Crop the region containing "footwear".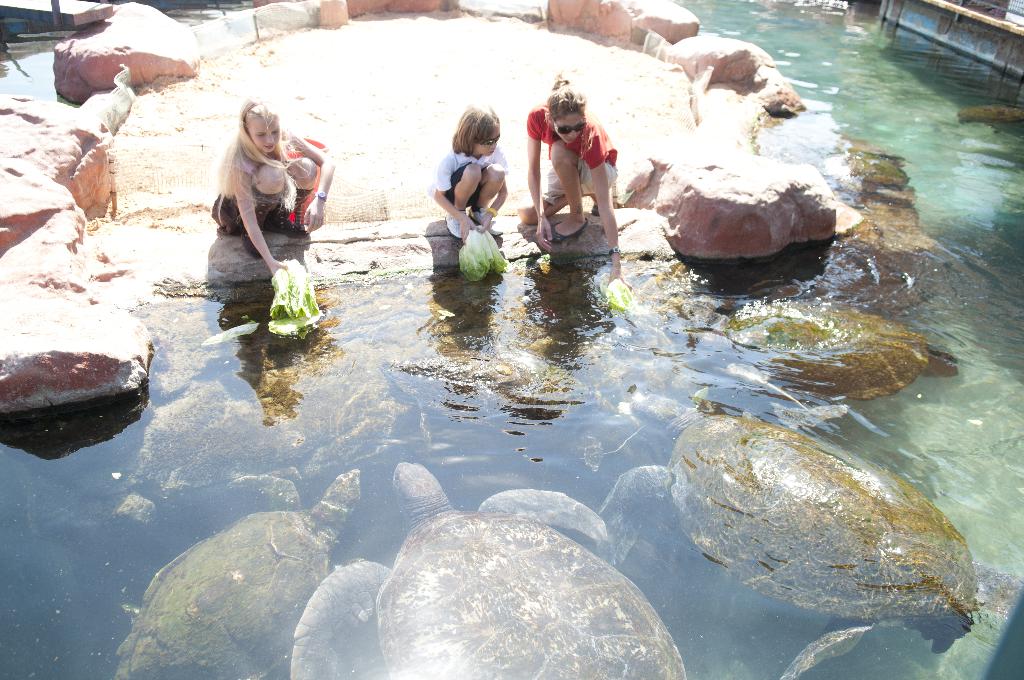
Crop region: (586,191,607,215).
